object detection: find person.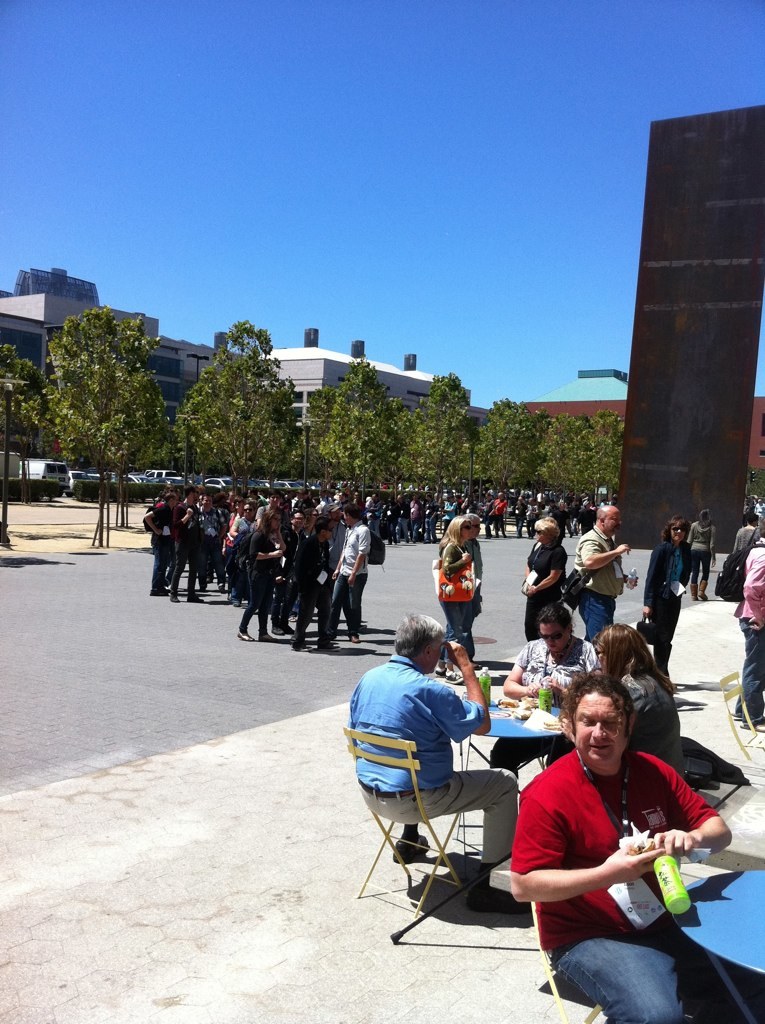
735,533,764,731.
